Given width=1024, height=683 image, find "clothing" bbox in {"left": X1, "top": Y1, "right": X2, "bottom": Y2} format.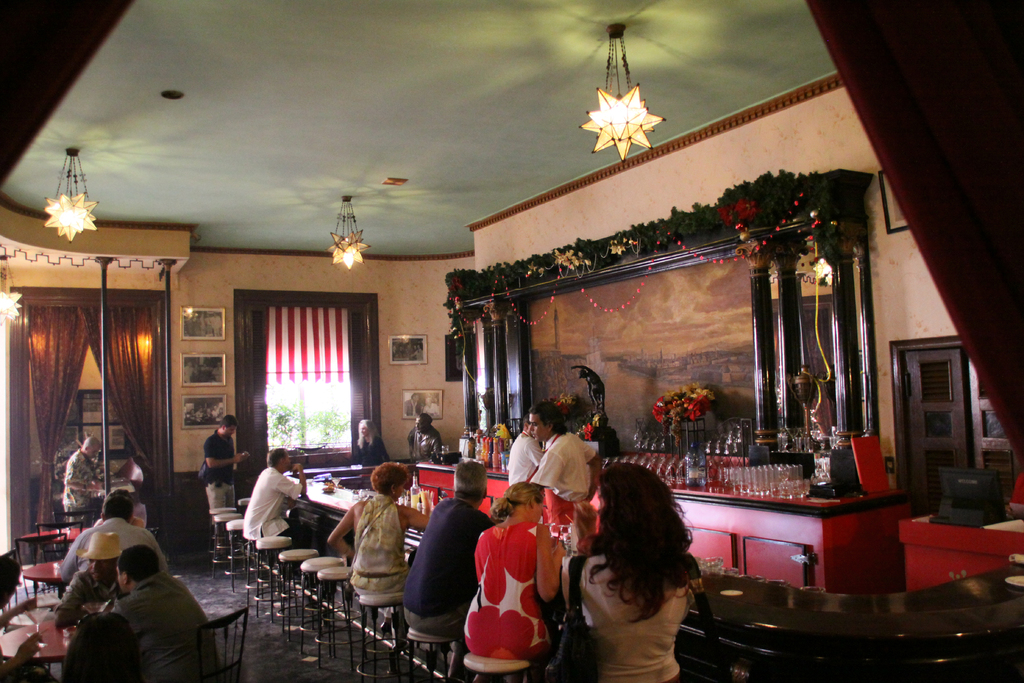
{"left": 61, "top": 520, "right": 172, "bottom": 576}.
